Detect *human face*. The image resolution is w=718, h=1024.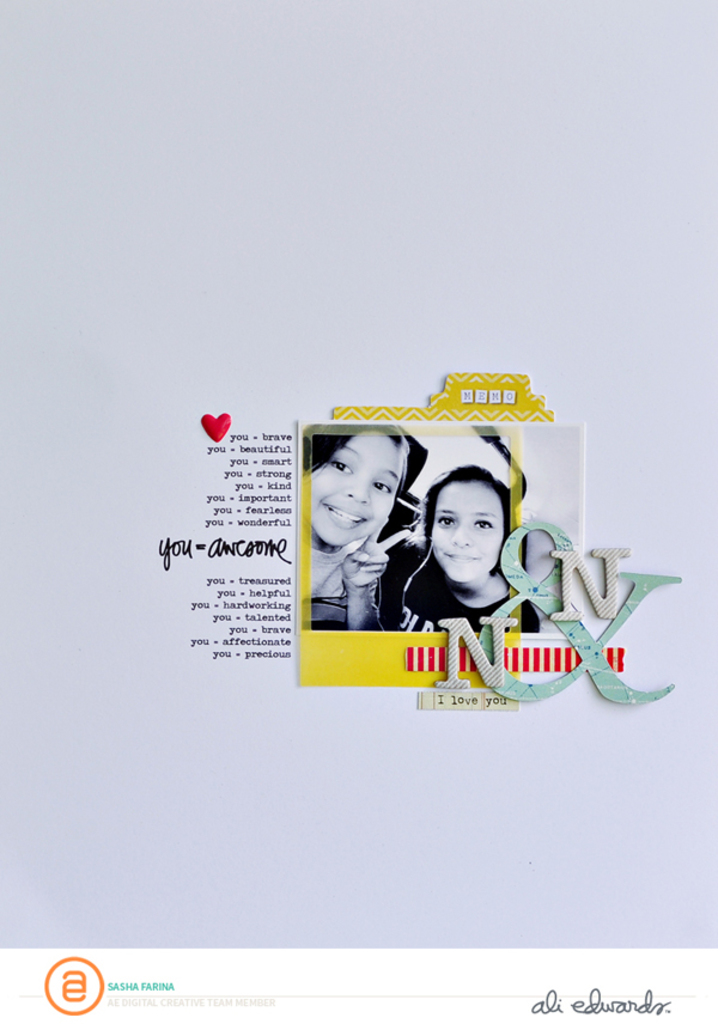
{"x1": 431, "y1": 482, "x2": 504, "y2": 581}.
